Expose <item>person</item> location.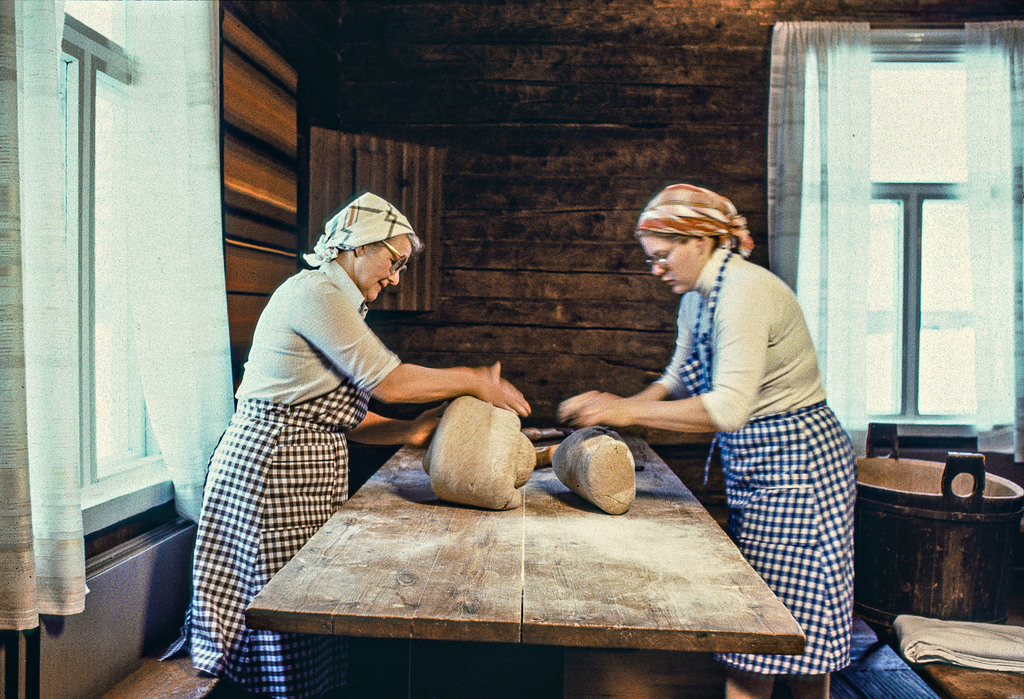
Exposed at <region>582, 161, 849, 585</region>.
